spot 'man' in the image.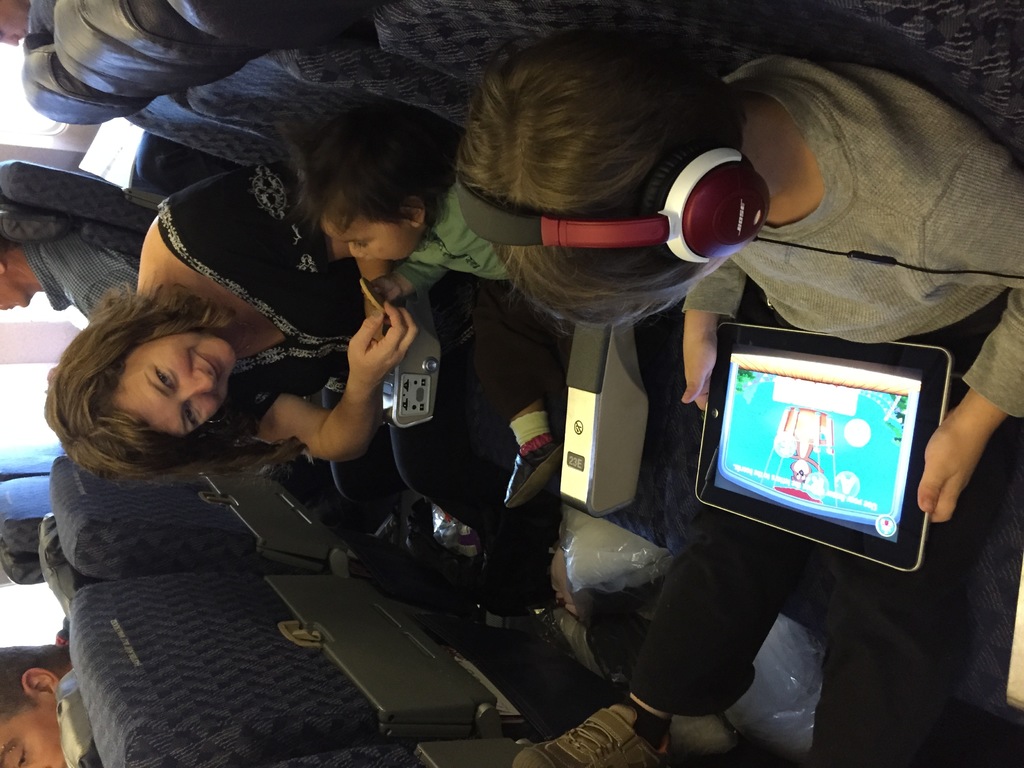
'man' found at (x1=0, y1=233, x2=145, y2=318).
